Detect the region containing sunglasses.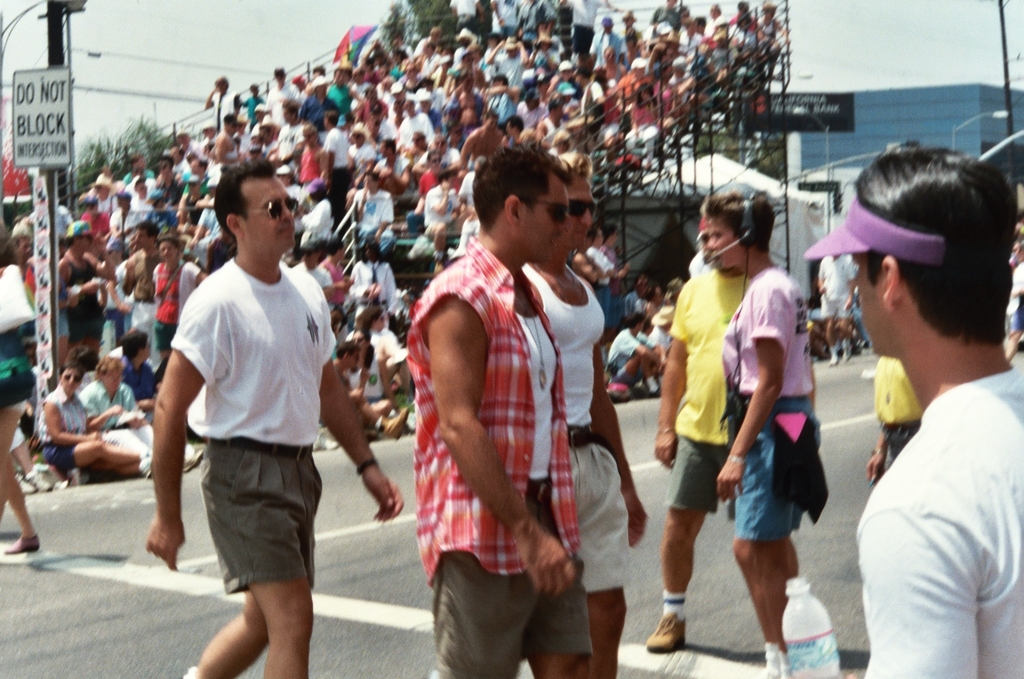
[x1=567, y1=197, x2=598, y2=217].
